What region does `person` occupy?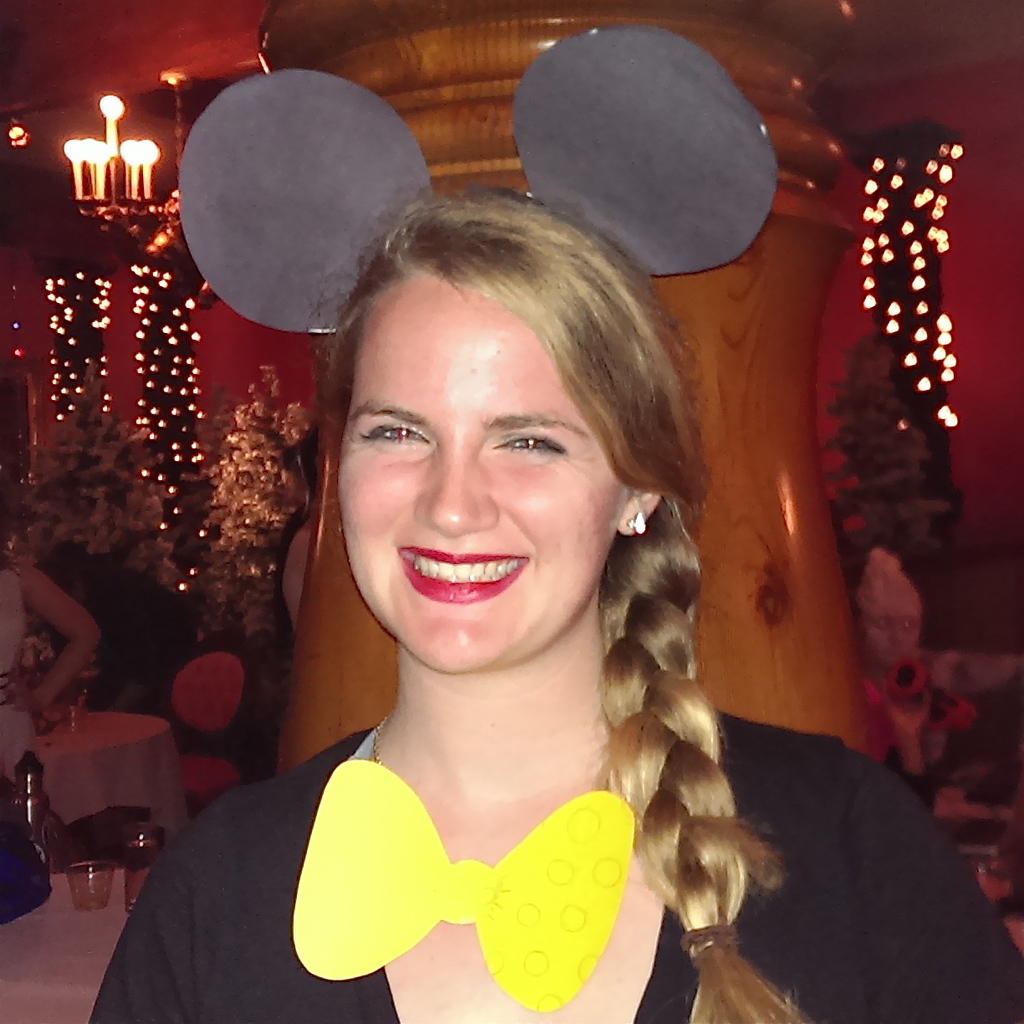
[left=144, top=130, right=822, bottom=1023].
